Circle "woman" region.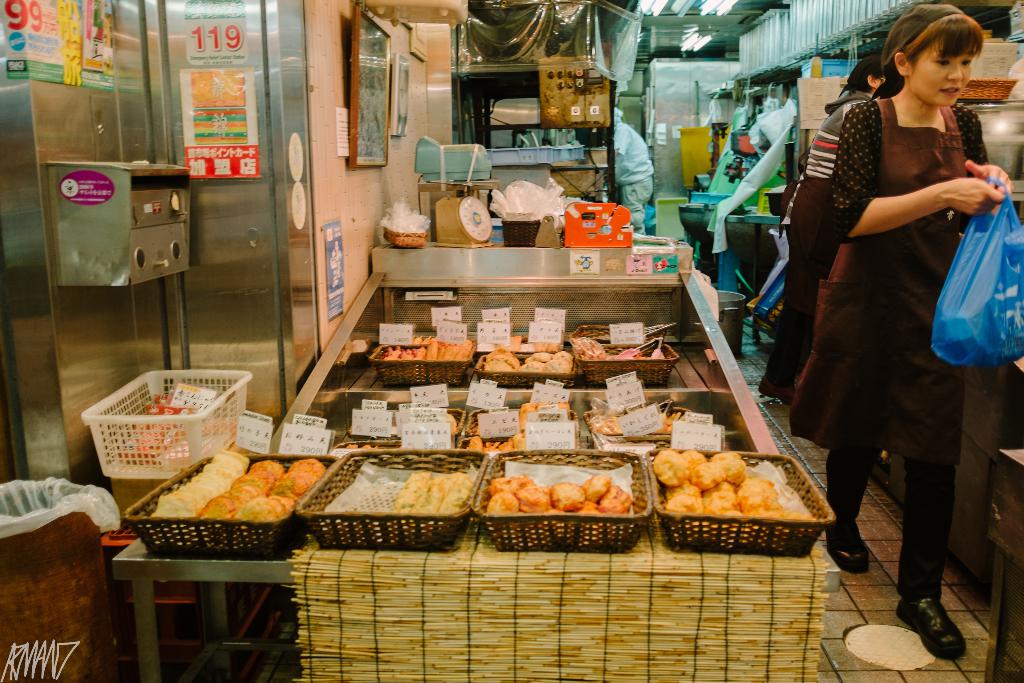
Region: {"left": 783, "top": 4, "right": 1023, "bottom": 661}.
